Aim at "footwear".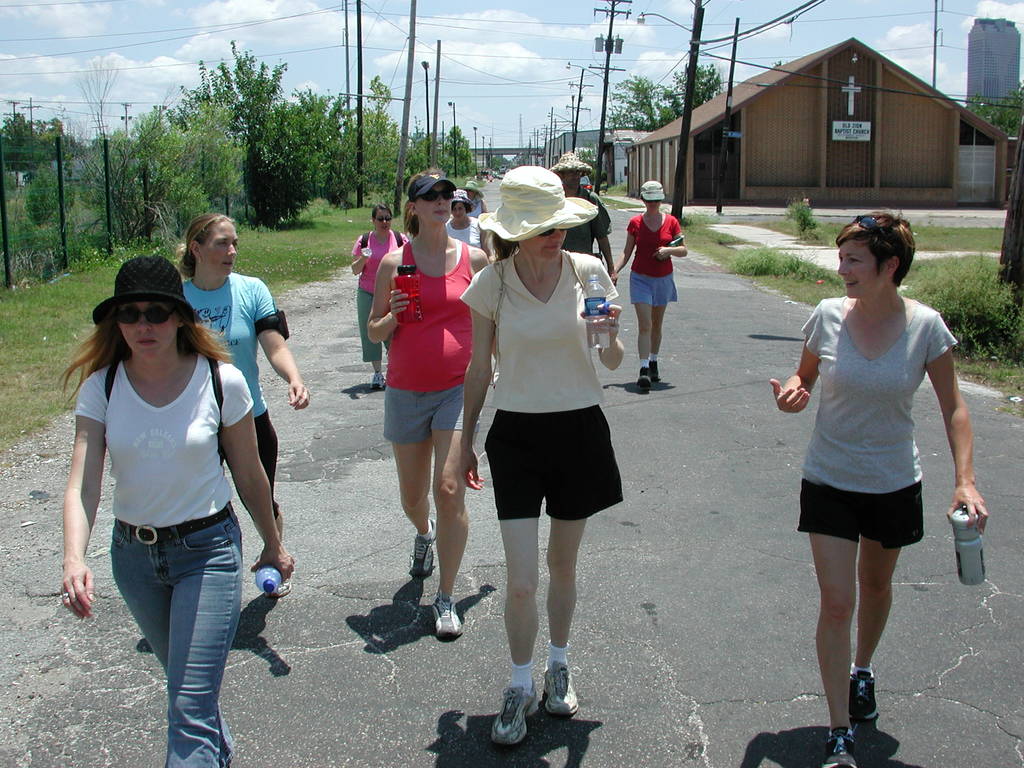
Aimed at bbox=(431, 590, 462, 641).
